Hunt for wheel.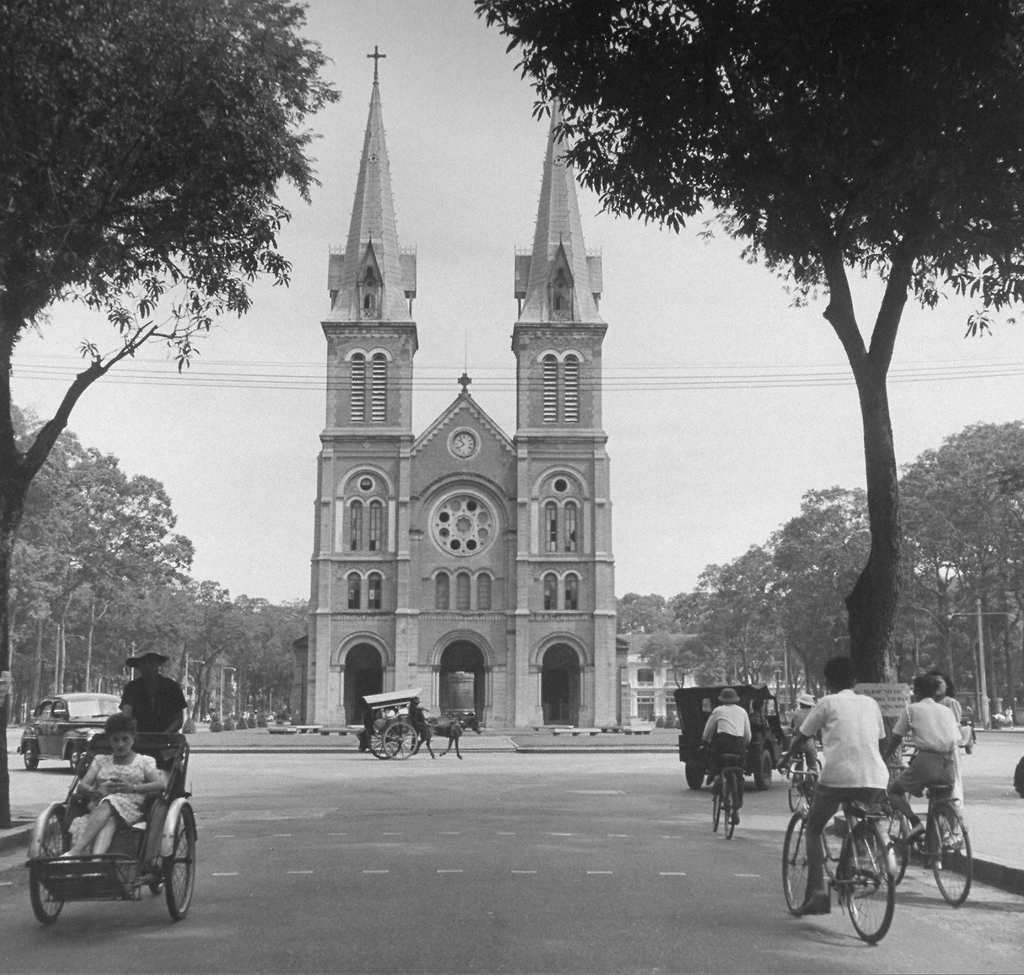
Hunted down at (left=831, top=827, right=932, bottom=943).
